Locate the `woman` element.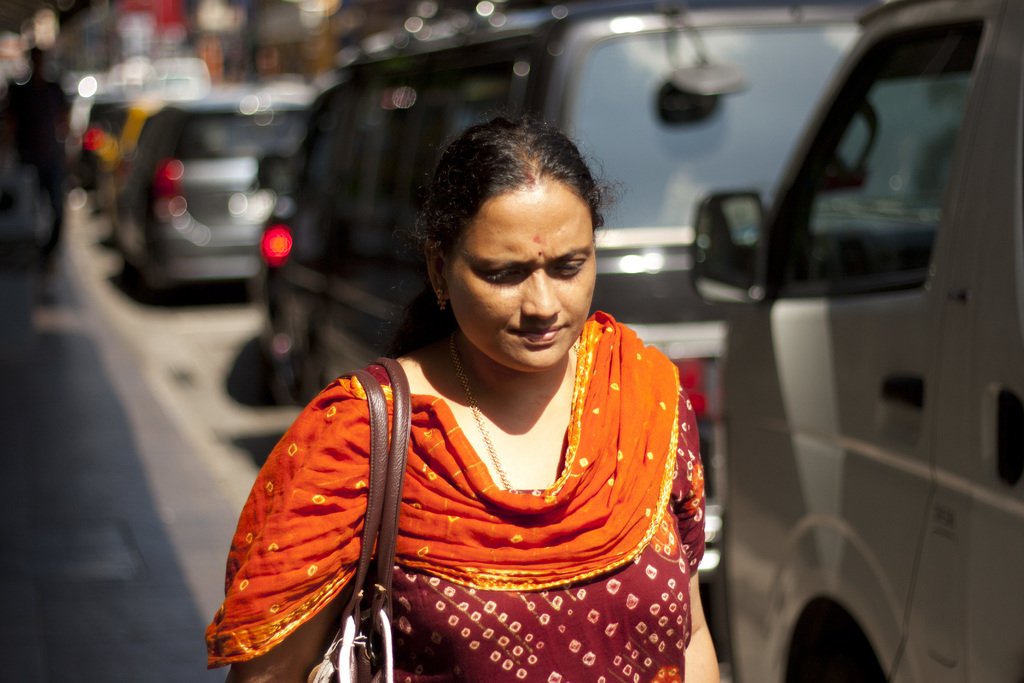
Element bbox: l=237, t=131, r=732, b=675.
